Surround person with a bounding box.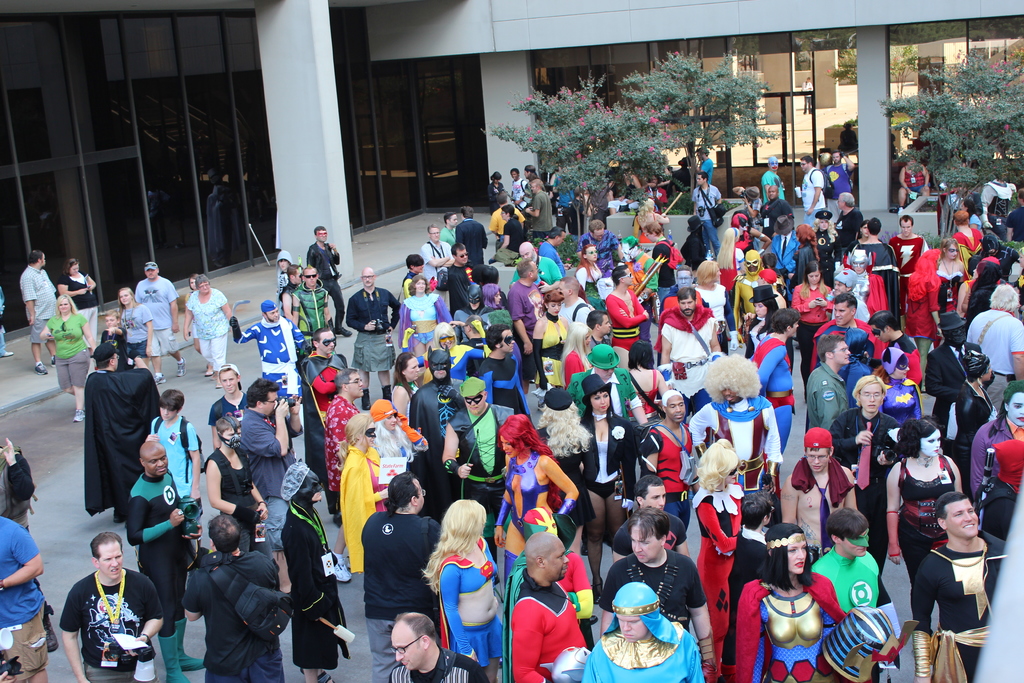
[x1=853, y1=310, x2=922, y2=365].
